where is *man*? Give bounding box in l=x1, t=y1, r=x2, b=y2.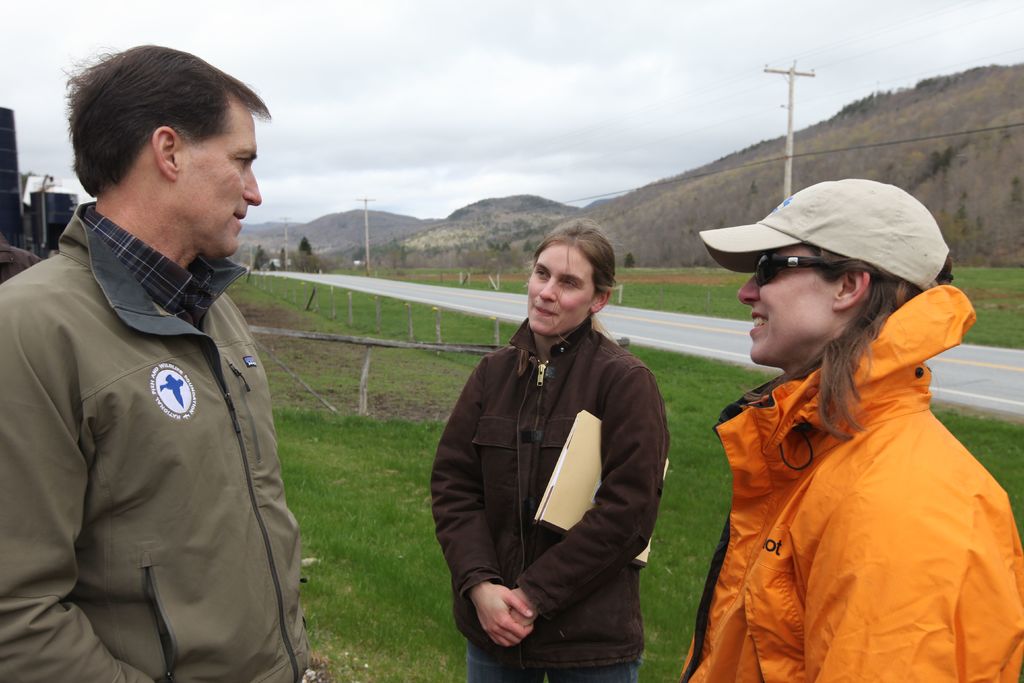
l=6, t=35, r=312, b=670.
